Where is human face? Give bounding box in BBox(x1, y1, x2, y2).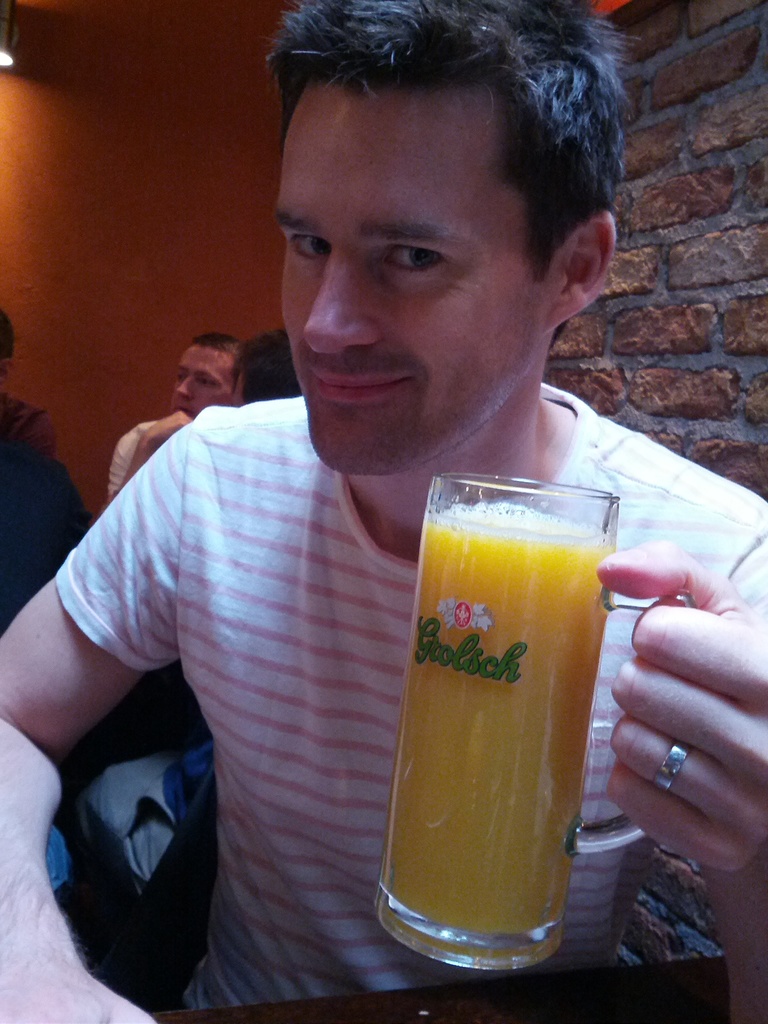
BBox(173, 339, 238, 421).
